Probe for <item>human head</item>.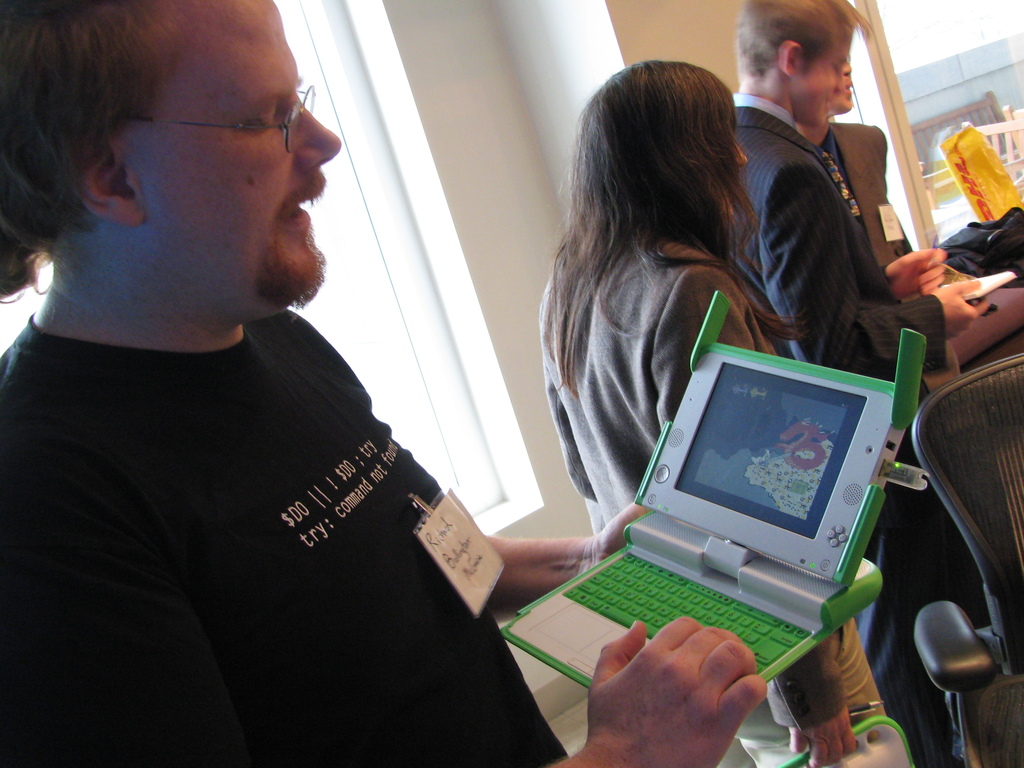
Probe result: [3,0,330,332].
